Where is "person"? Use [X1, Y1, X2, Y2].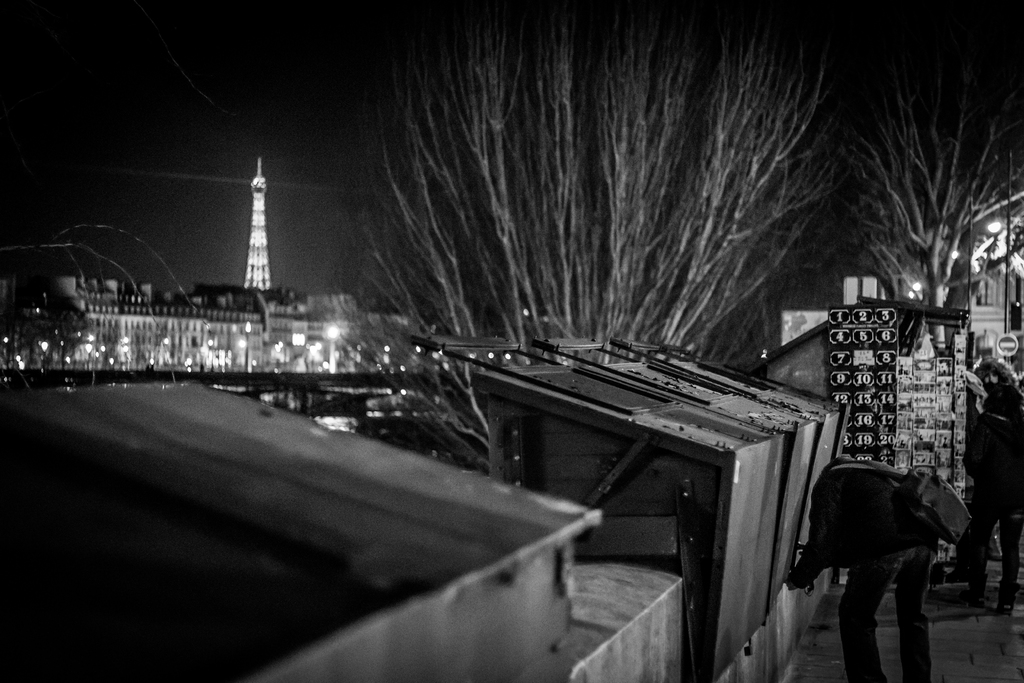
[940, 336, 1023, 588].
